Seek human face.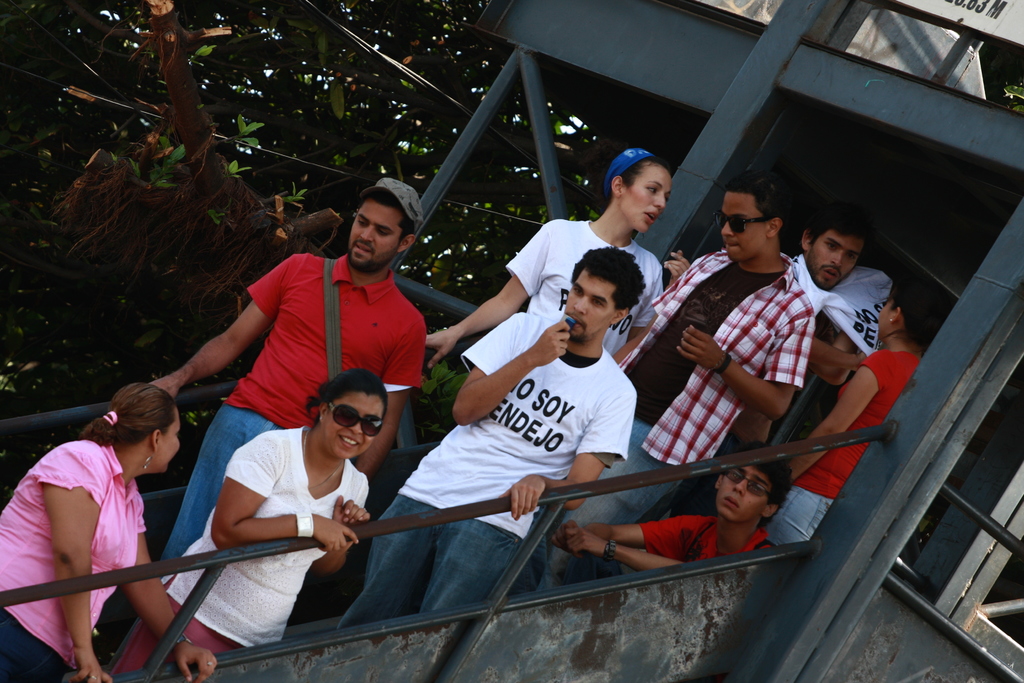
bbox(719, 191, 768, 261).
